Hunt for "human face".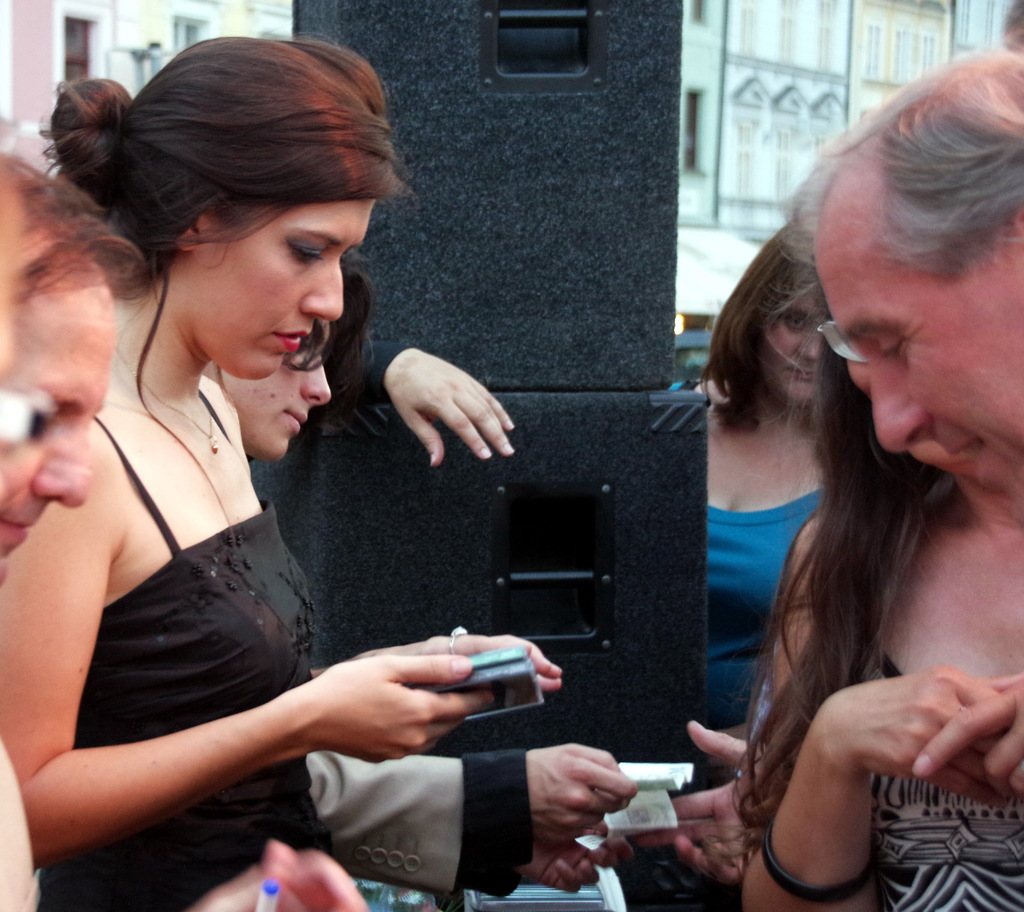
Hunted down at rect(218, 323, 330, 467).
